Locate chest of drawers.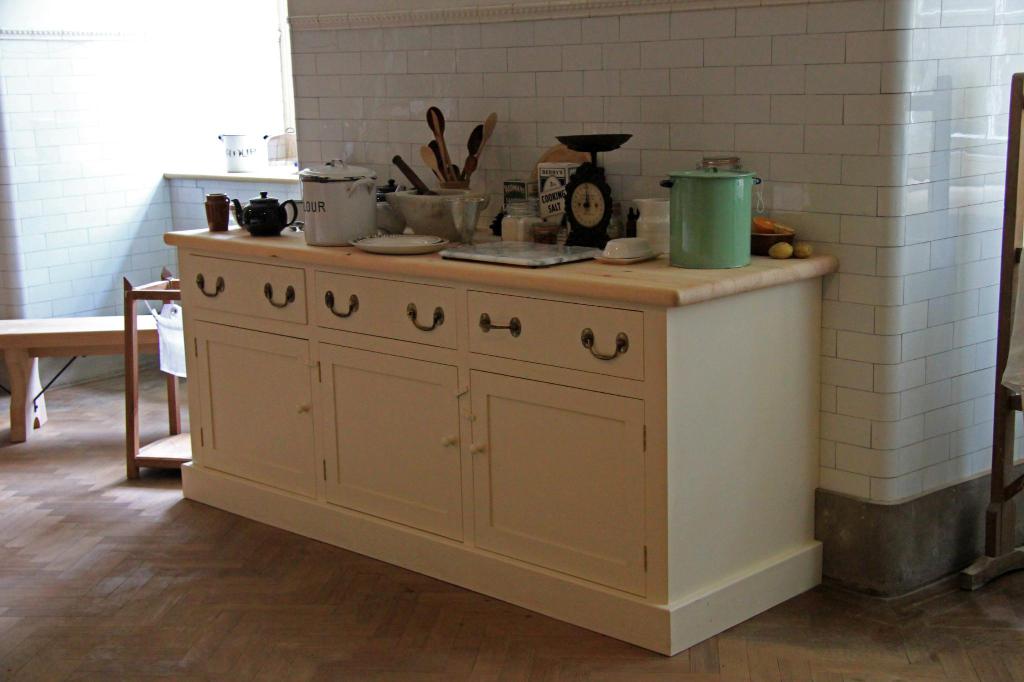
Bounding box: BBox(163, 226, 840, 658).
